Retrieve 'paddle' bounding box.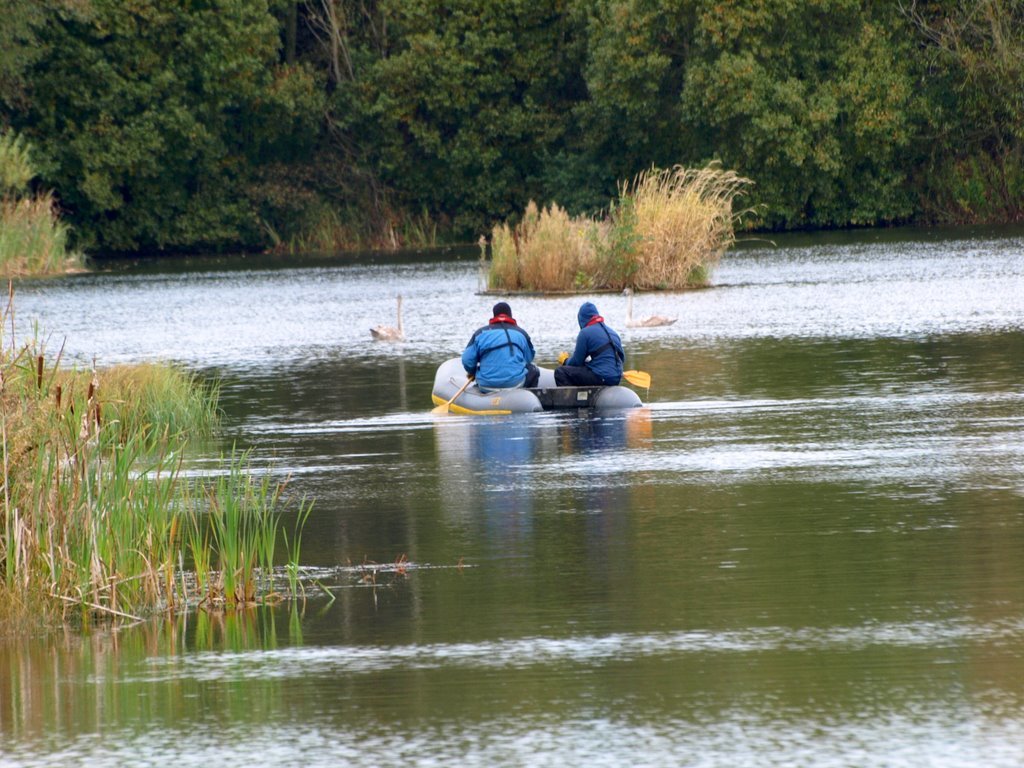
Bounding box: <bbox>556, 346, 663, 399</bbox>.
